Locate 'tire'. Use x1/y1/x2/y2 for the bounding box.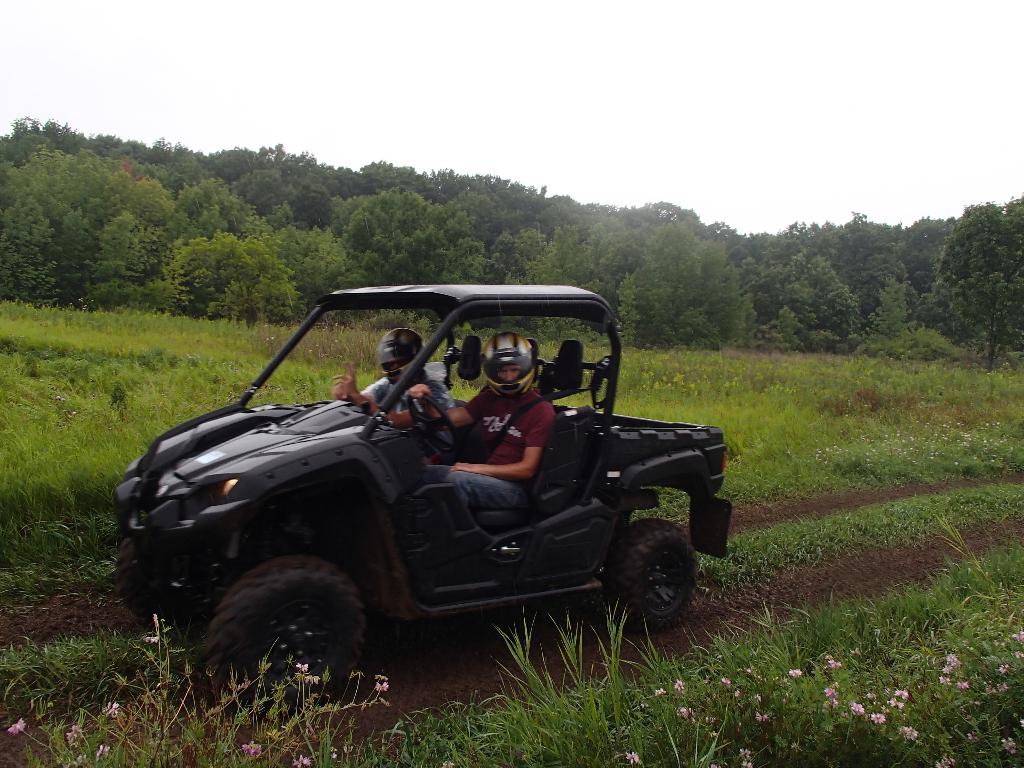
593/518/698/643.
